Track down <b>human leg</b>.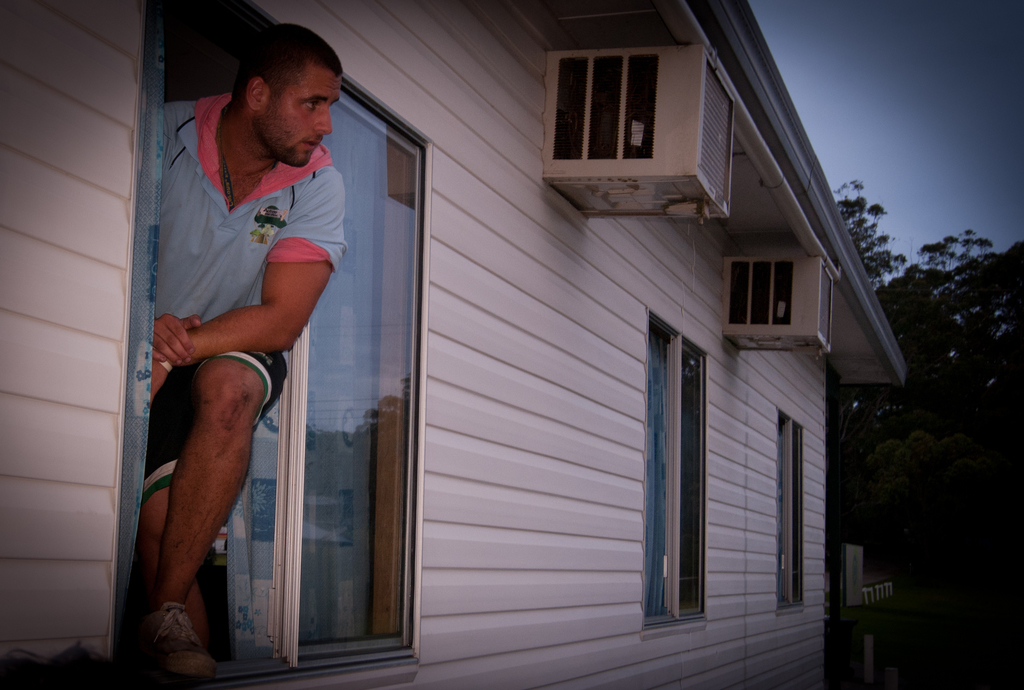
Tracked to rect(144, 354, 282, 687).
